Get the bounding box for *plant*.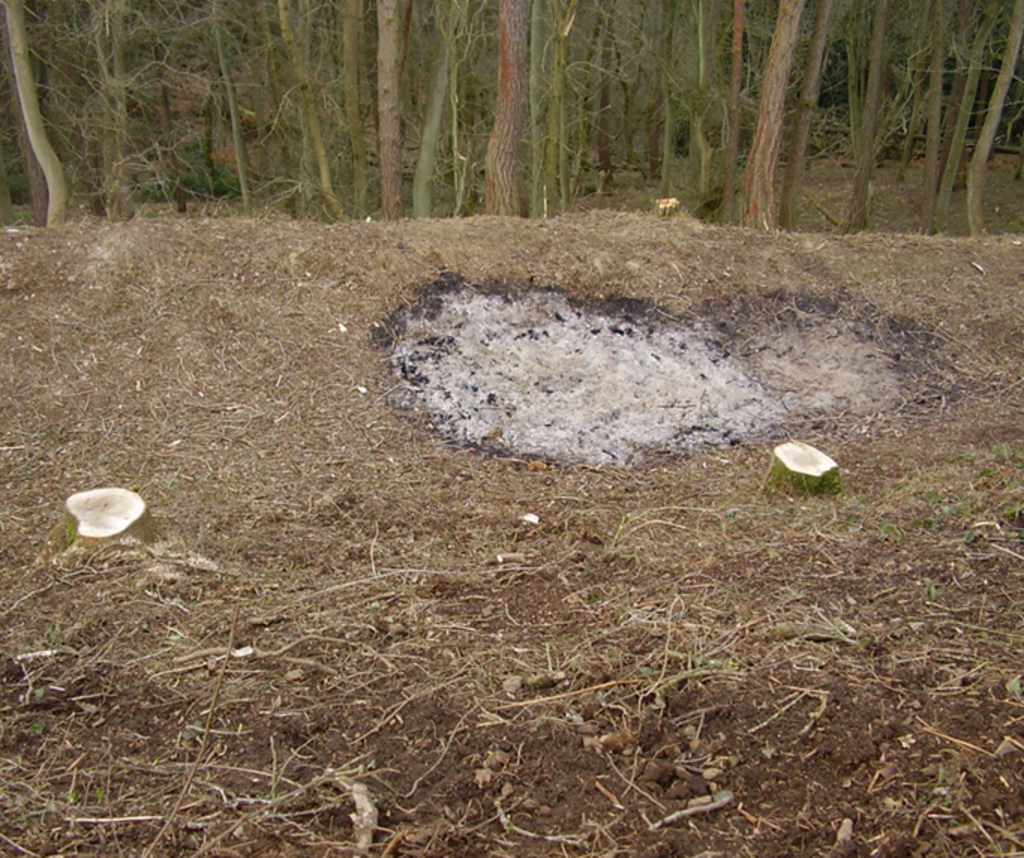
pyautogui.locateOnScreen(25, 713, 43, 744).
